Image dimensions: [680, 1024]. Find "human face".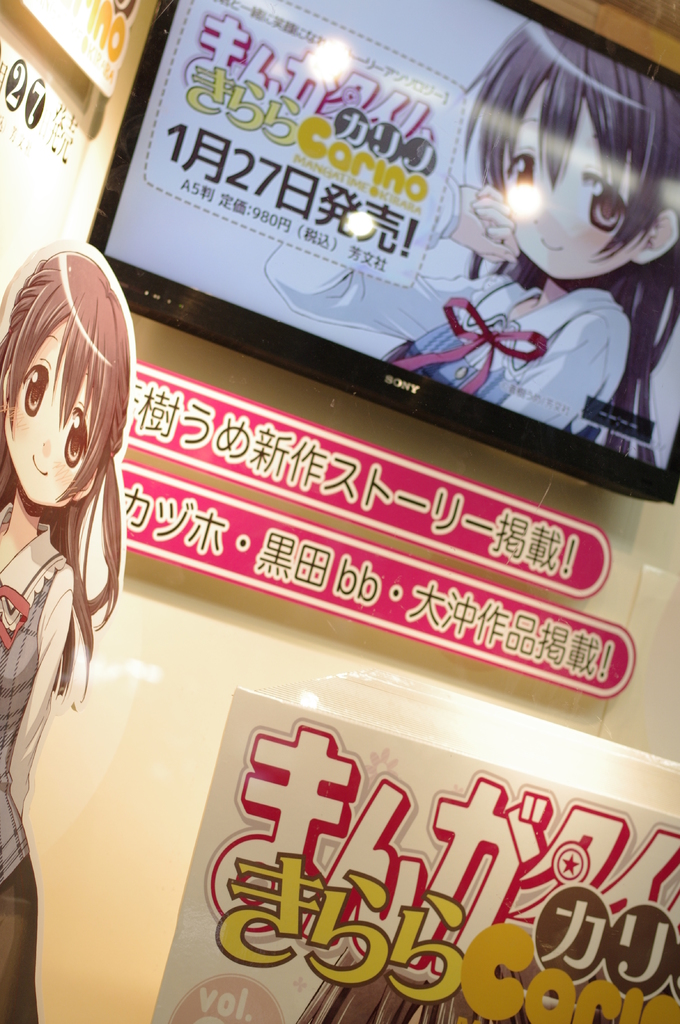
[3,326,100,510].
